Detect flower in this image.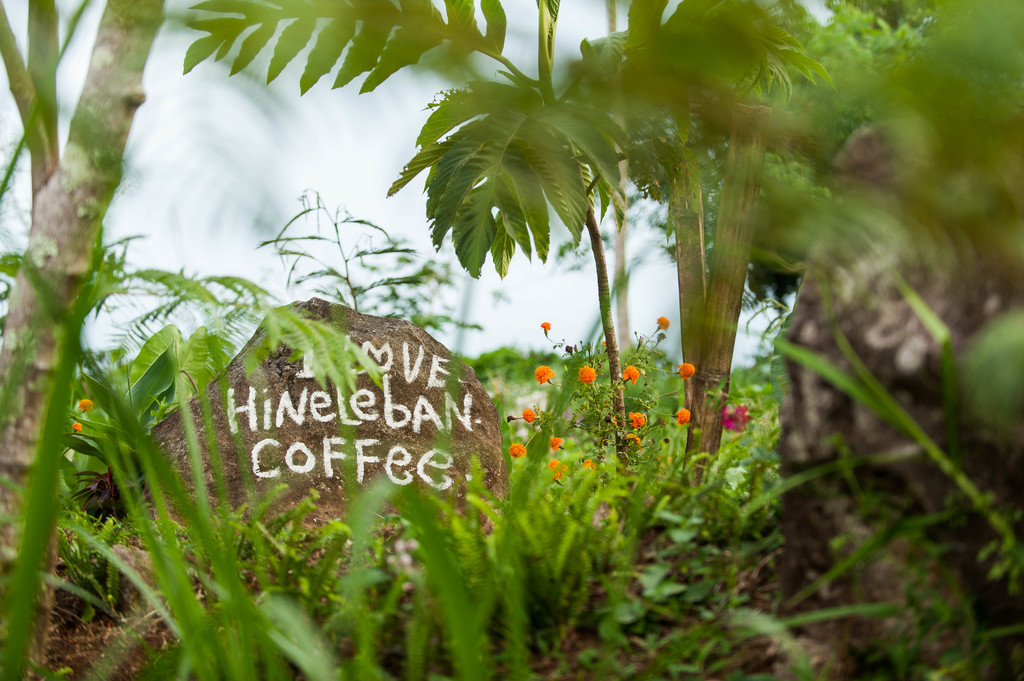
Detection: rect(536, 367, 548, 381).
